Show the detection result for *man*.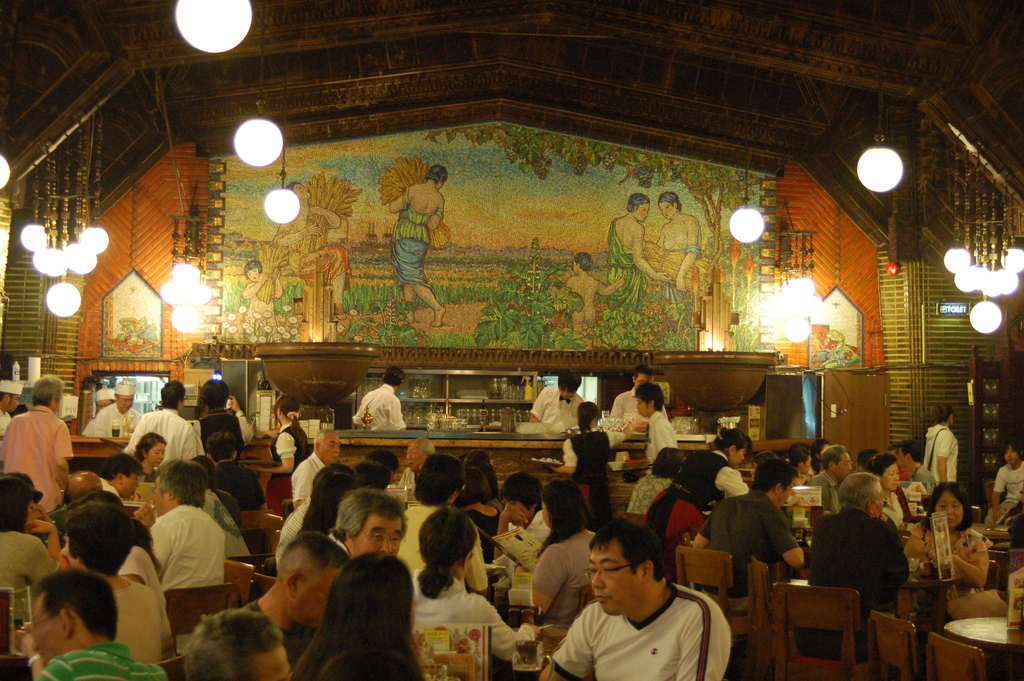
box(0, 372, 28, 435).
